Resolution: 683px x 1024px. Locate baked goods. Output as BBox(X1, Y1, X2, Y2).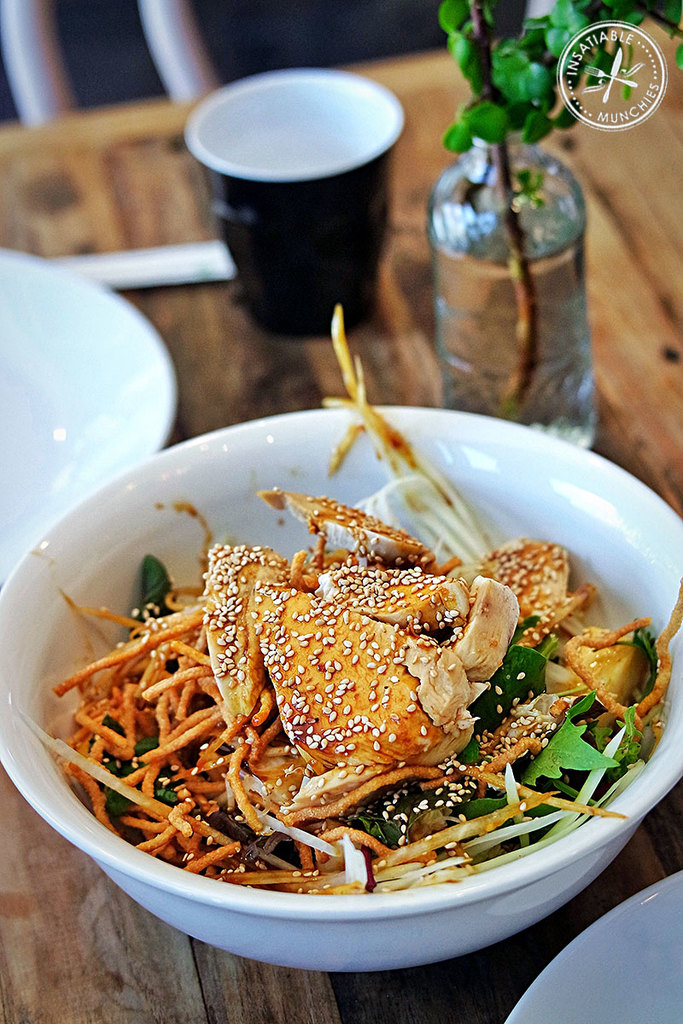
BBox(478, 535, 566, 626).
